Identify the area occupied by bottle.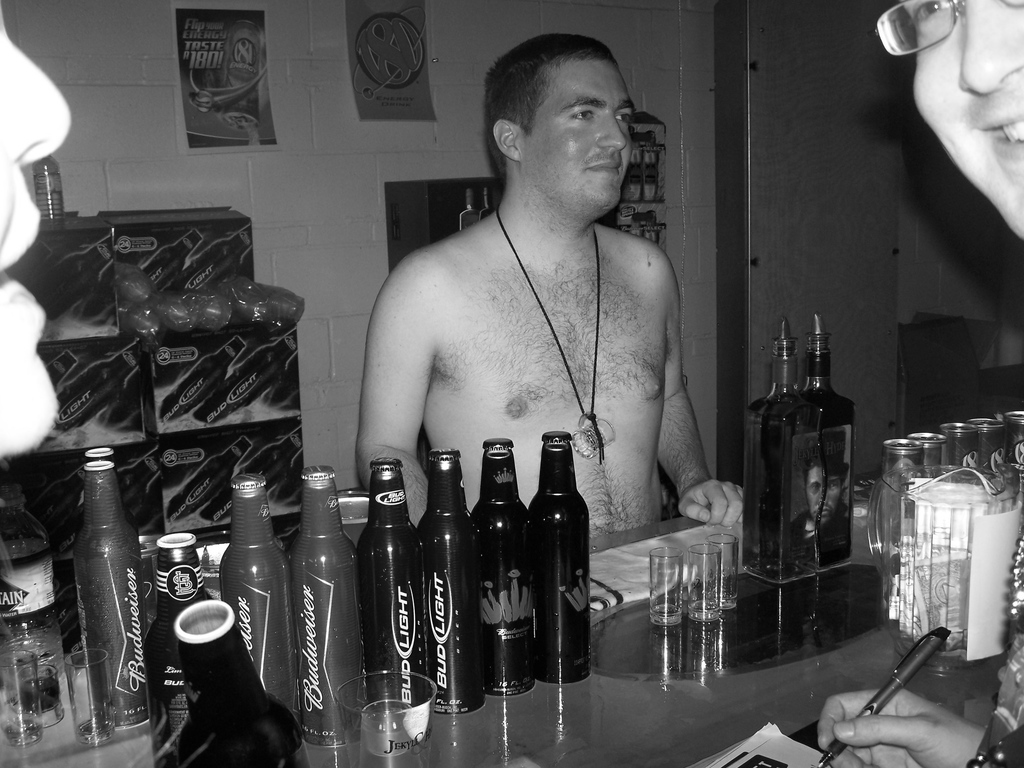
Area: (x1=356, y1=457, x2=422, y2=733).
